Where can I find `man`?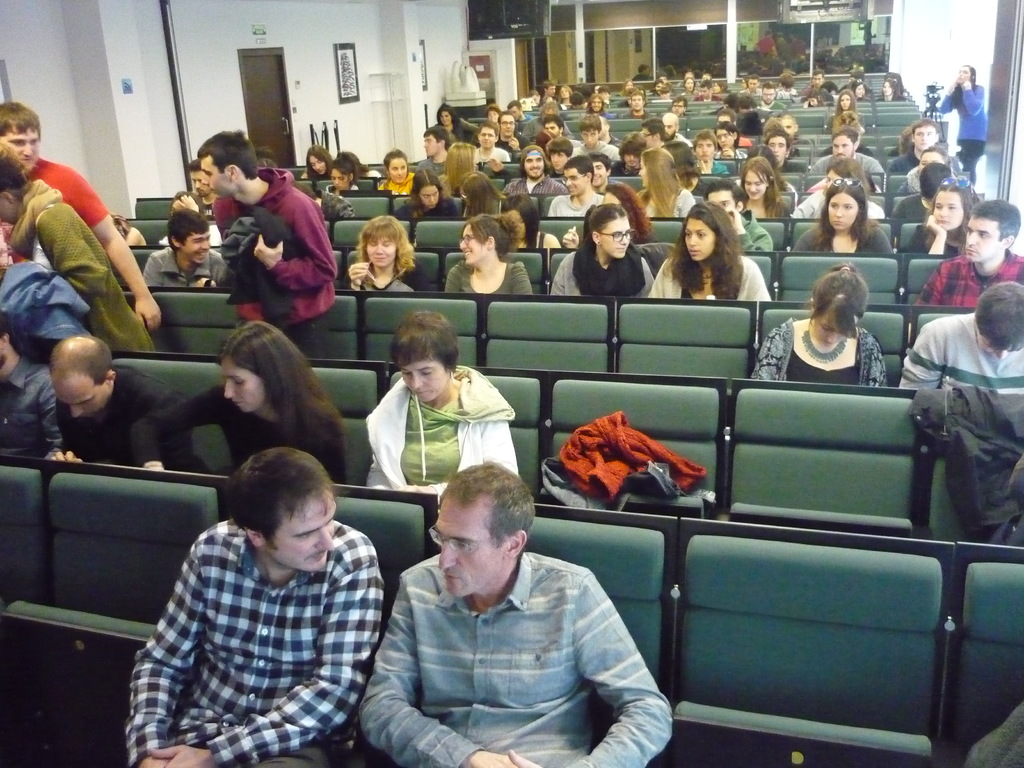
You can find it at <bbox>195, 125, 342, 362</bbox>.
